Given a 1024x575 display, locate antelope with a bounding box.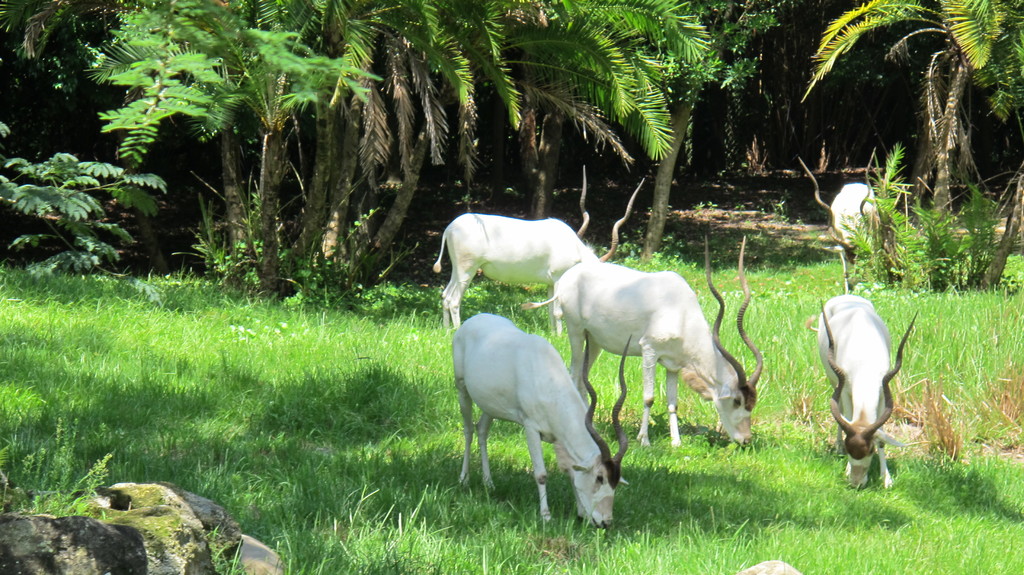
Located: 548:234:758:450.
